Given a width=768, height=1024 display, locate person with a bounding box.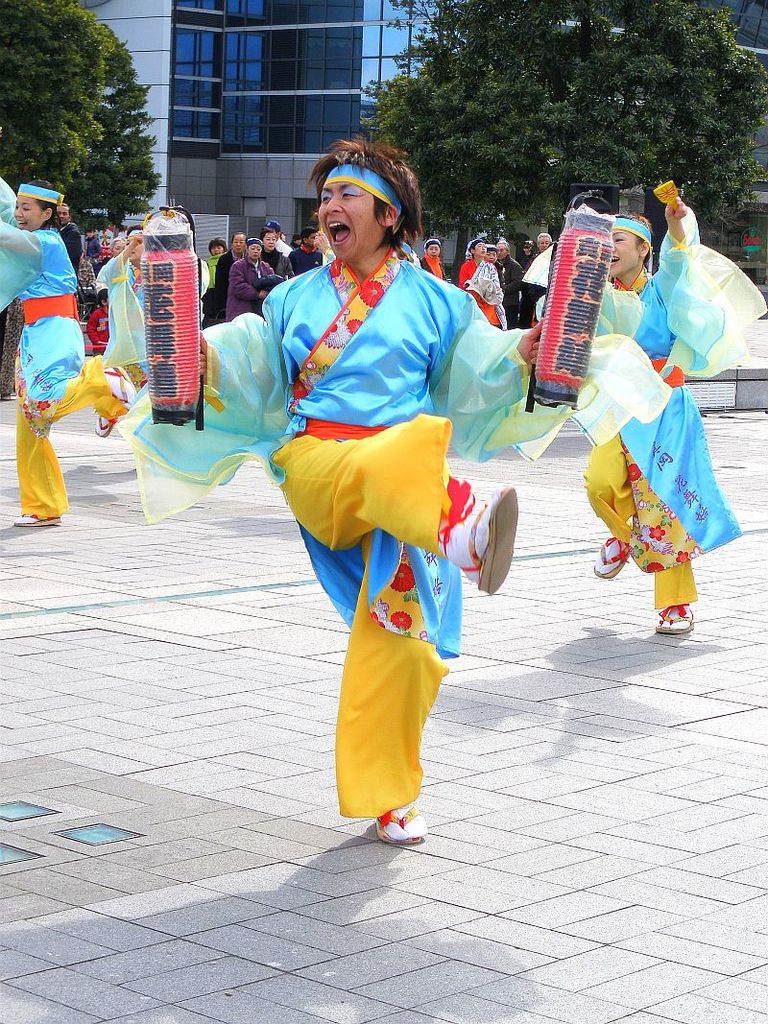
Located: 286, 228, 330, 283.
